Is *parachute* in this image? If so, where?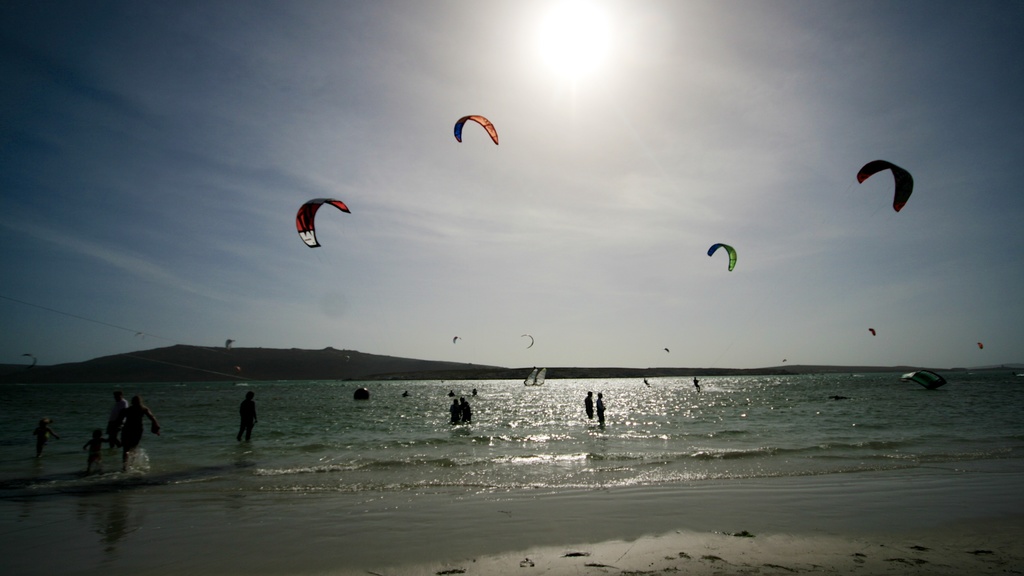
Yes, at pyautogui.locateOnScreen(976, 344, 982, 353).
